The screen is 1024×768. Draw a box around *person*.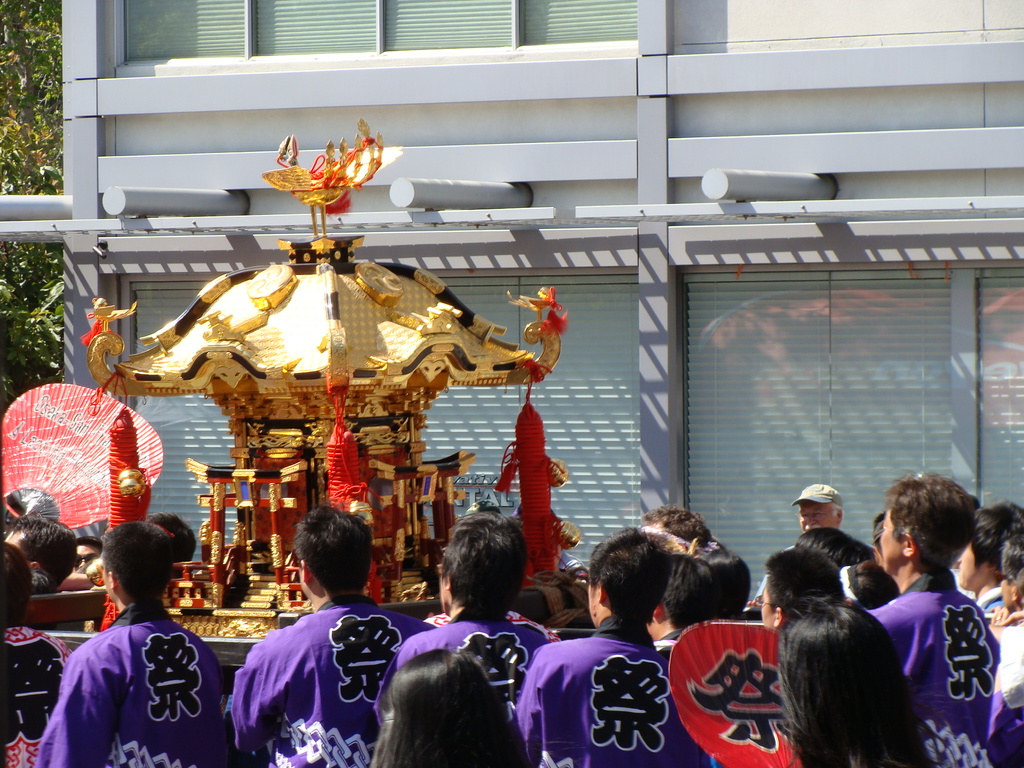
[6, 502, 76, 596].
